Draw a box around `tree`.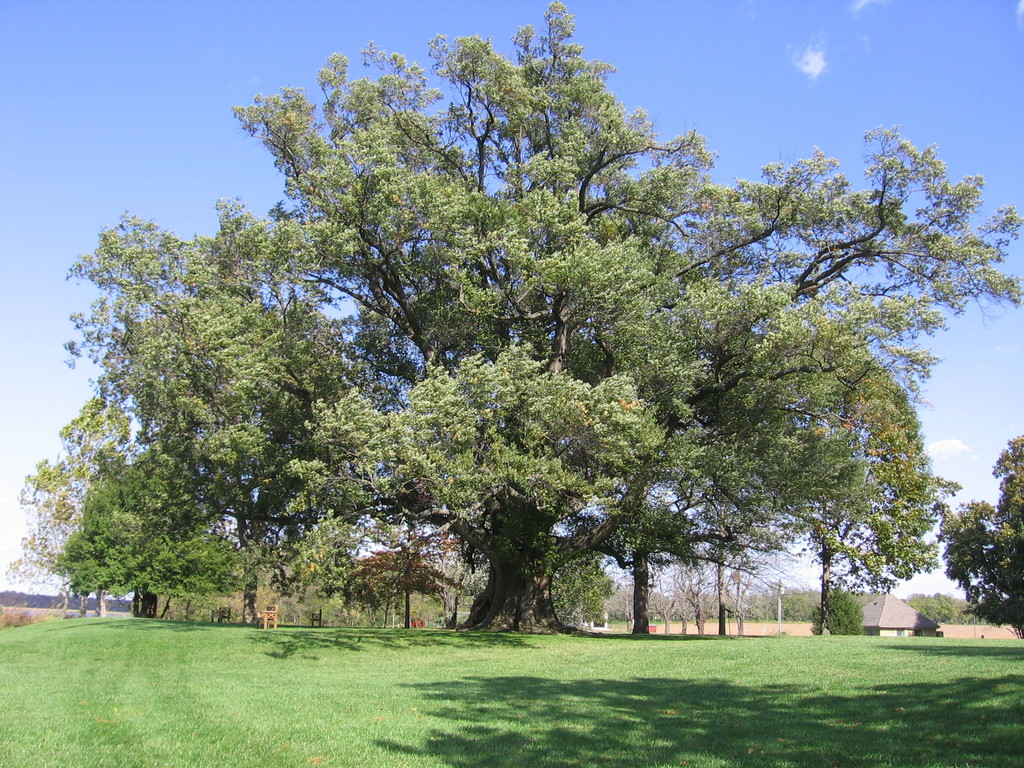
crop(597, 518, 675, 644).
